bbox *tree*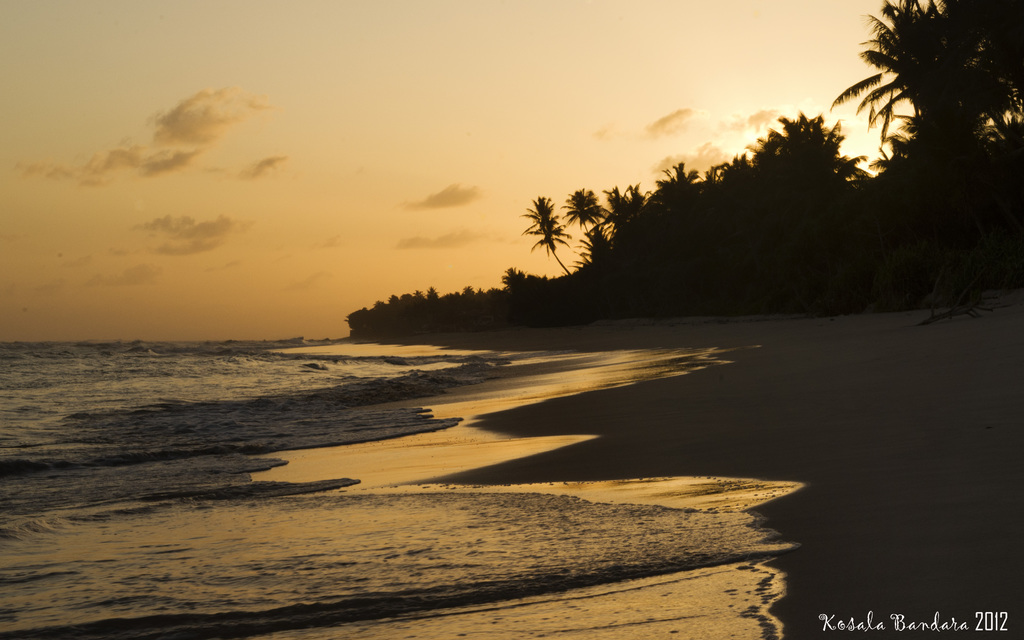
{"x1": 524, "y1": 196, "x2": 574, "y2": 291}
